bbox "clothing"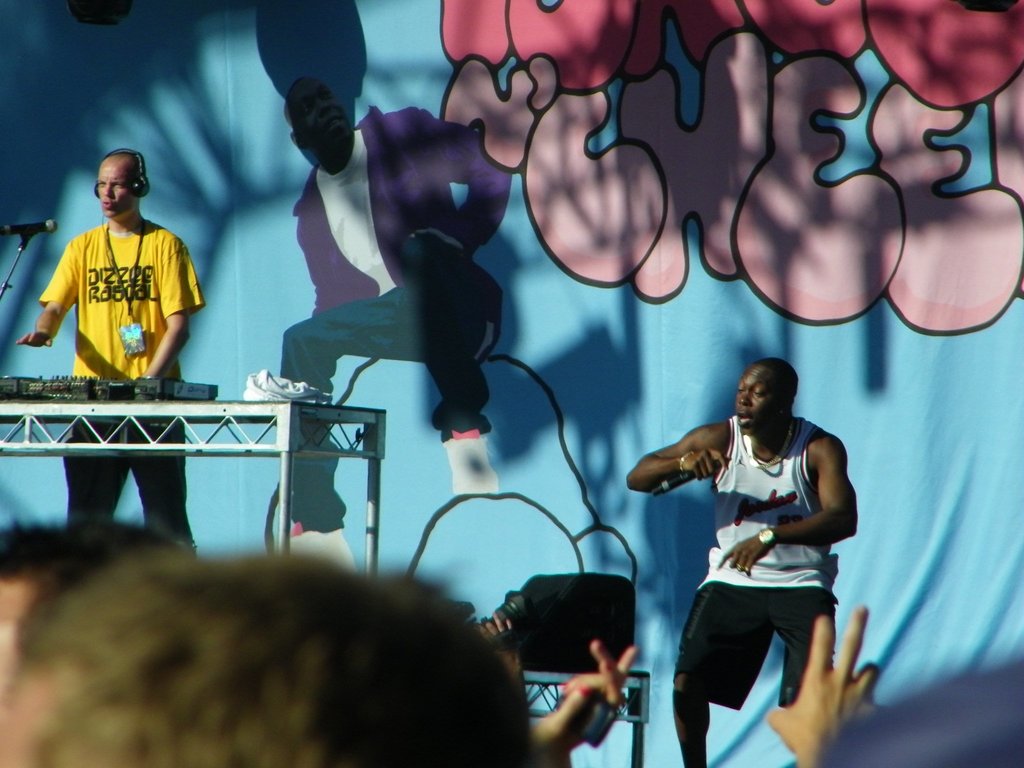
region(827, 641, 1023, 767)
